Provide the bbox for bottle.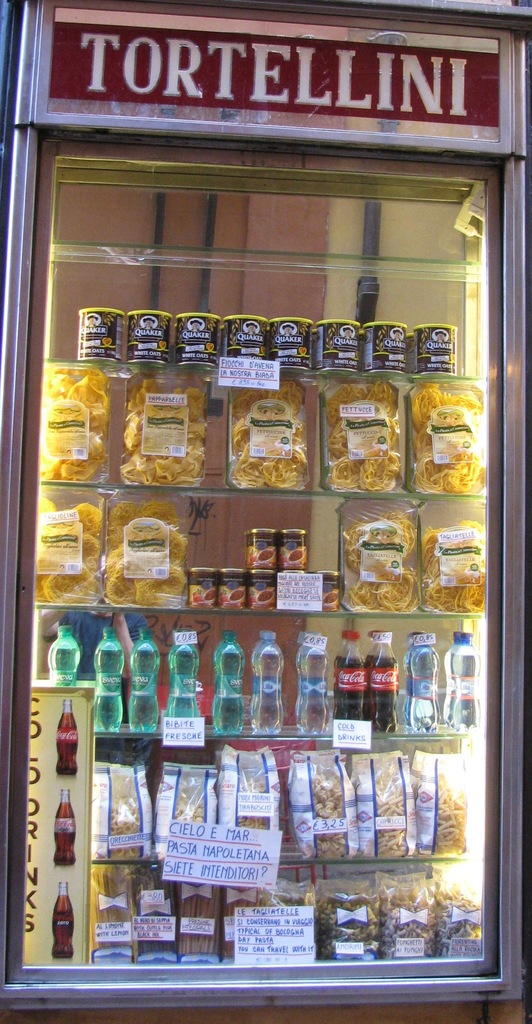
<bbox>297, 636, 333, 737</bbox>.
